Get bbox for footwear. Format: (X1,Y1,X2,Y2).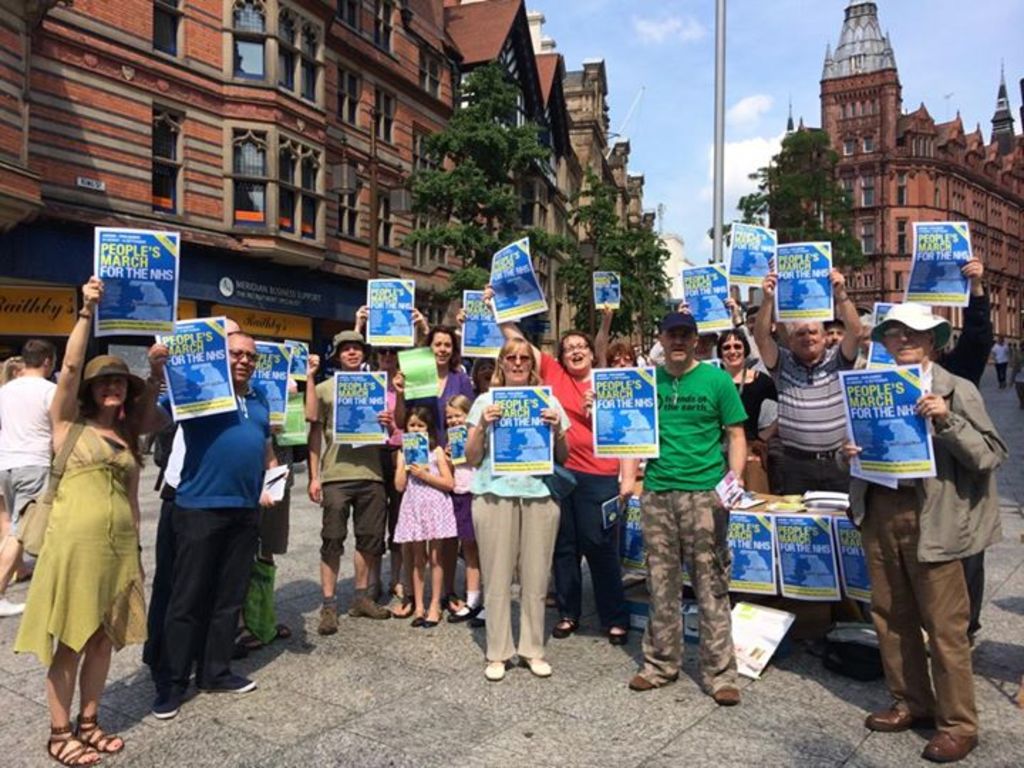
(485,658,506,684).
